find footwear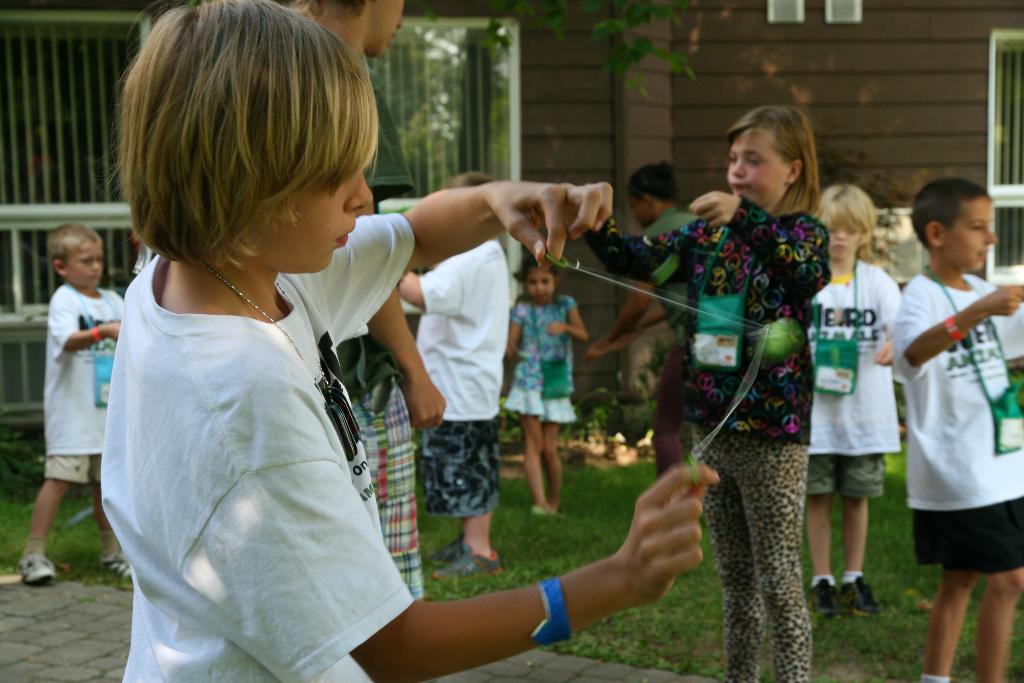
837:569:878:619
